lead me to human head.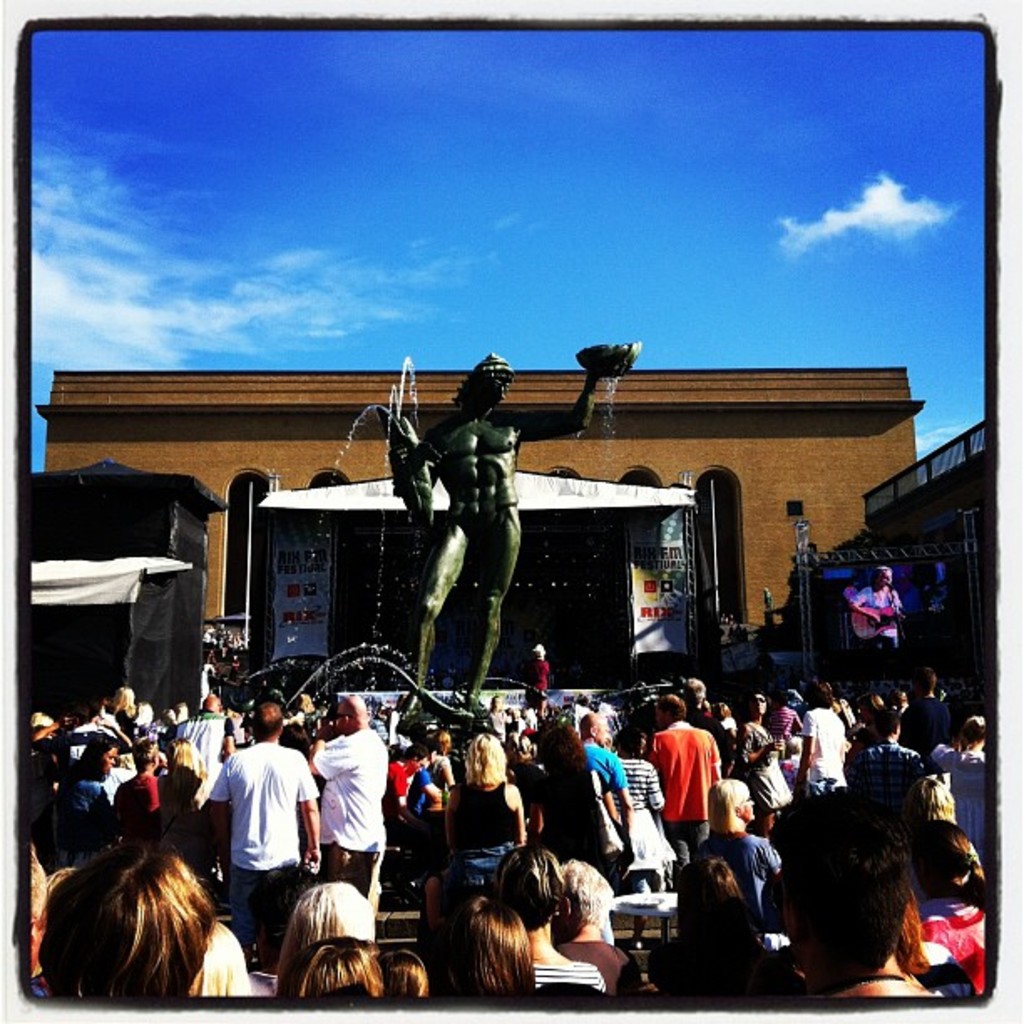
Lead to [706,781,760,828].
